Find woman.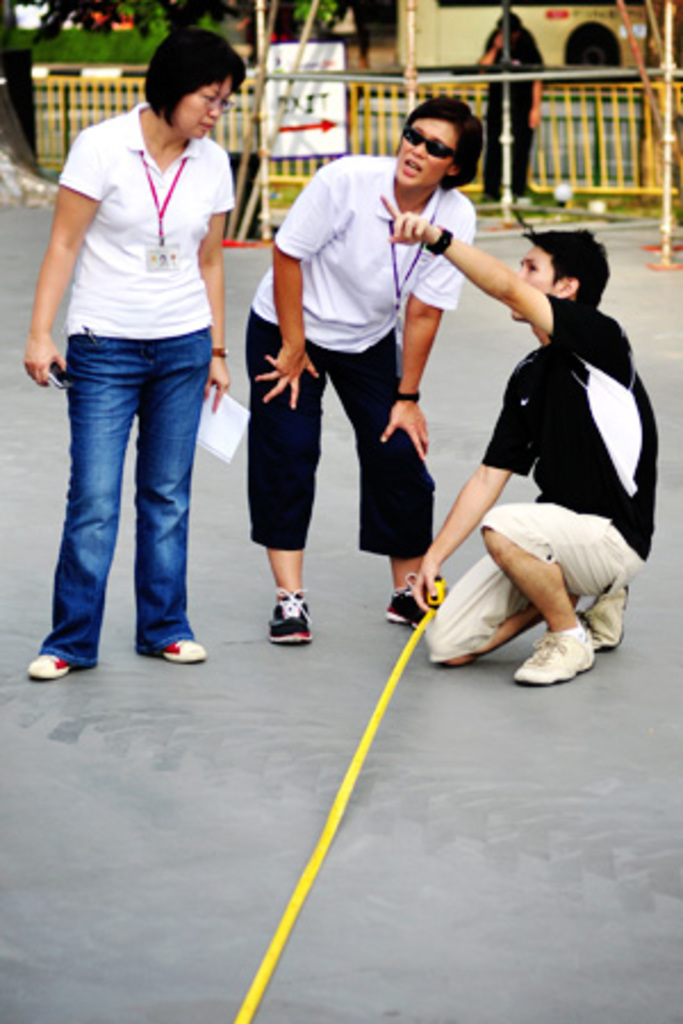
(0, 32, 250, 676).
